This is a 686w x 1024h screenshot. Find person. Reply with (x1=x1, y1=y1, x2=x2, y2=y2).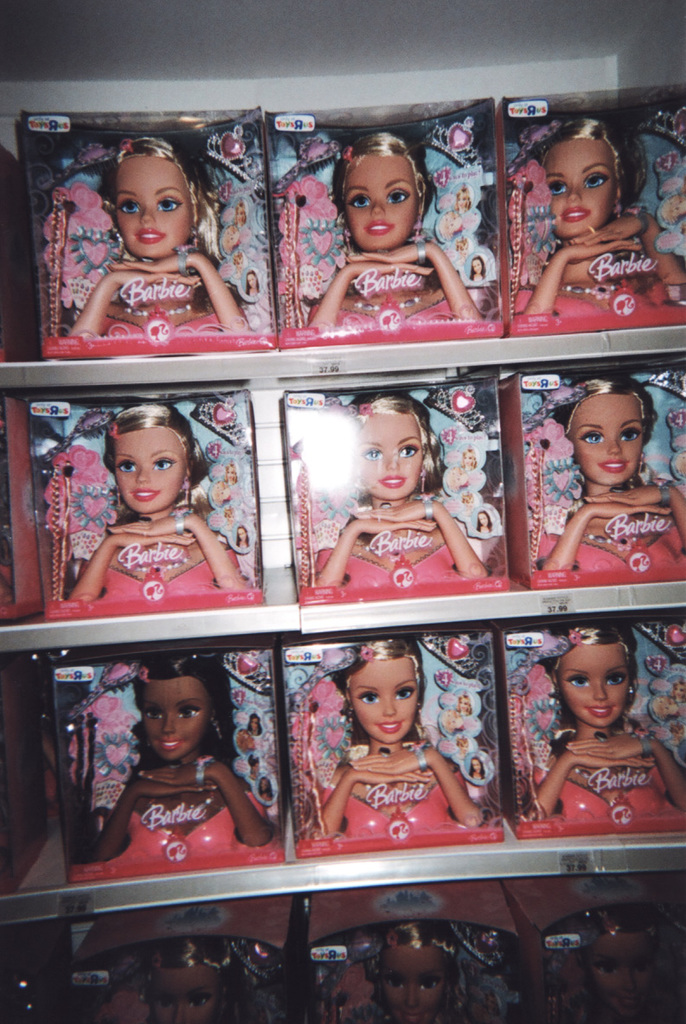
(x1=310, y1=129, x2=484, y2=331).
